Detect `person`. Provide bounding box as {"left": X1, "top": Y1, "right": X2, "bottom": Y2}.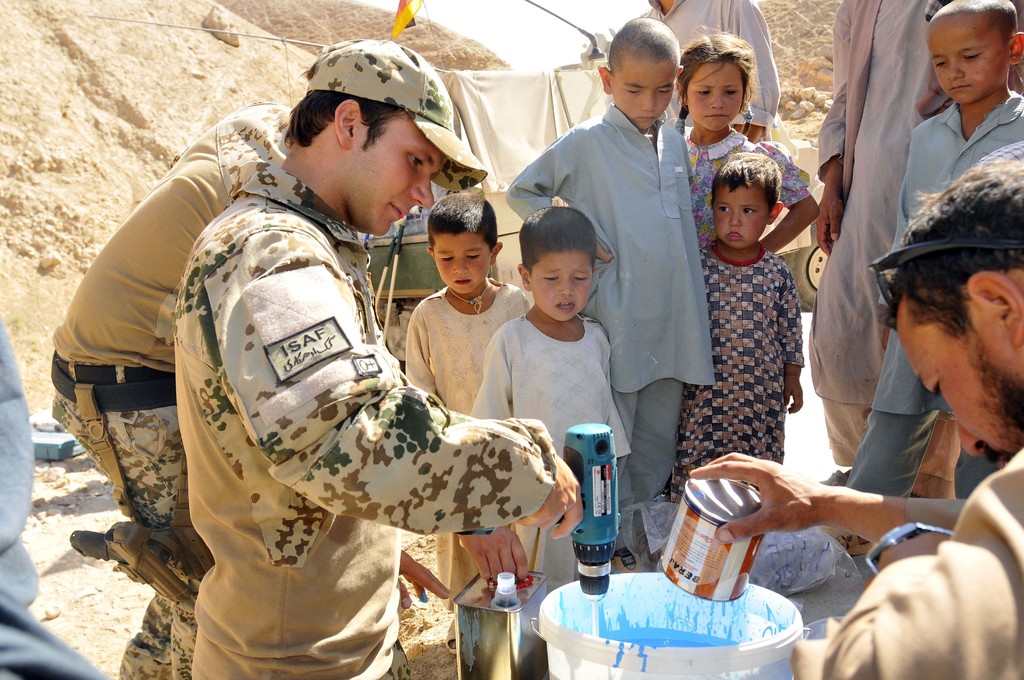
{"left": 661, "top": 150, "right": 804, "bottom": 505}.
